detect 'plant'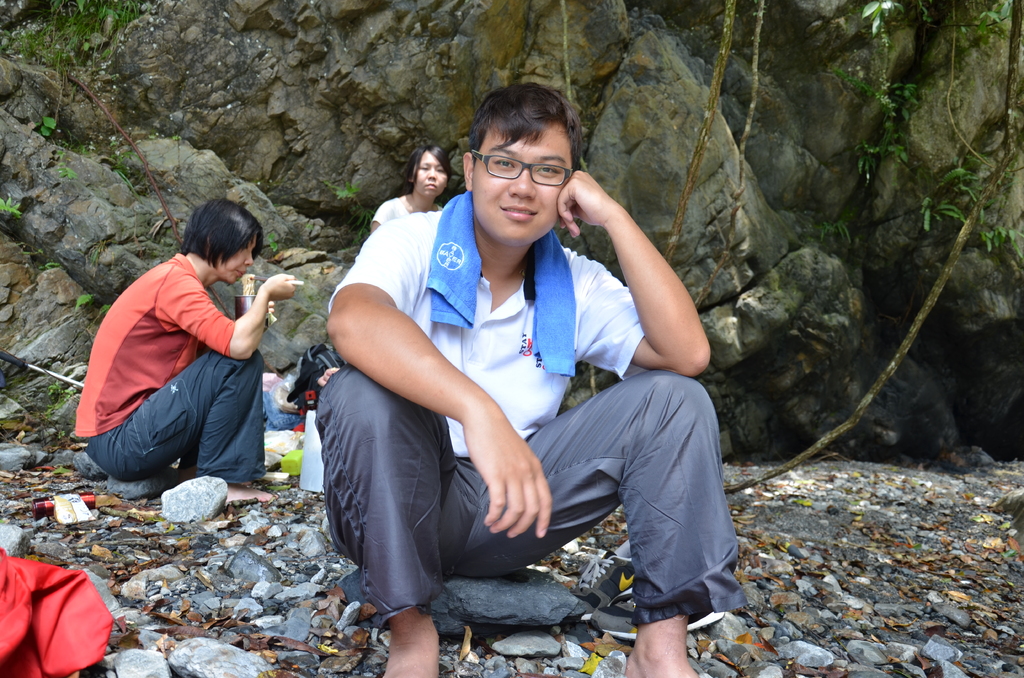
BBox(37, 119, 58, 141)
